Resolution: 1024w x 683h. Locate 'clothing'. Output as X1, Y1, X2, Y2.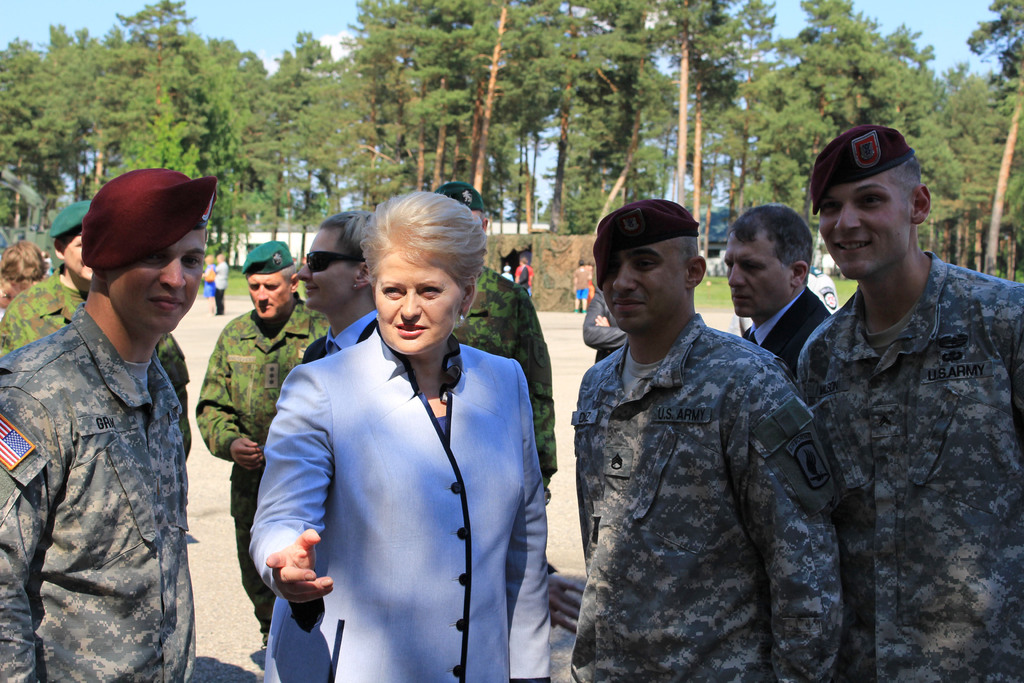
199, 292, 330, 641.
